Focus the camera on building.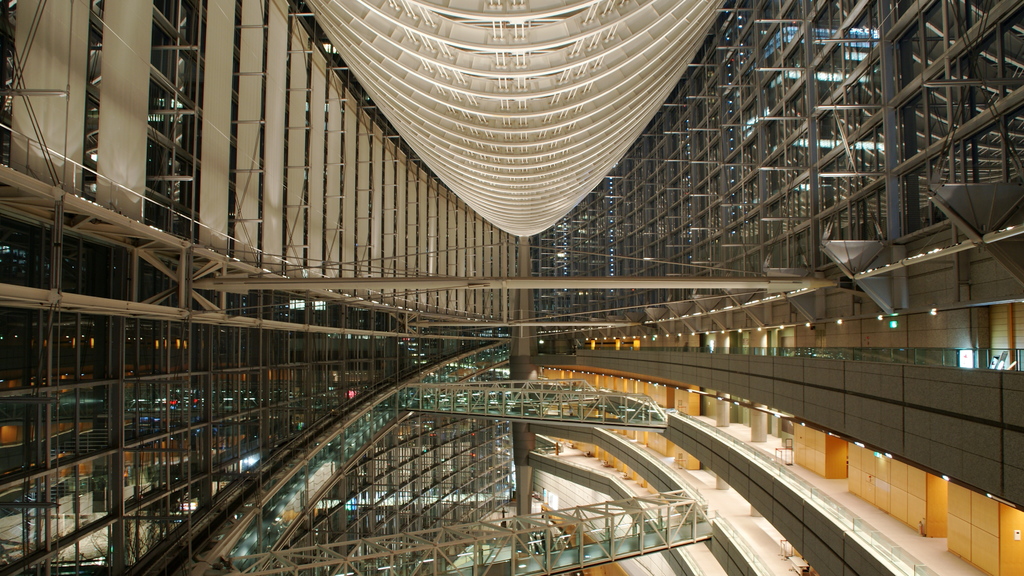
Focus region: rect(0, 0, 1023, 575).
